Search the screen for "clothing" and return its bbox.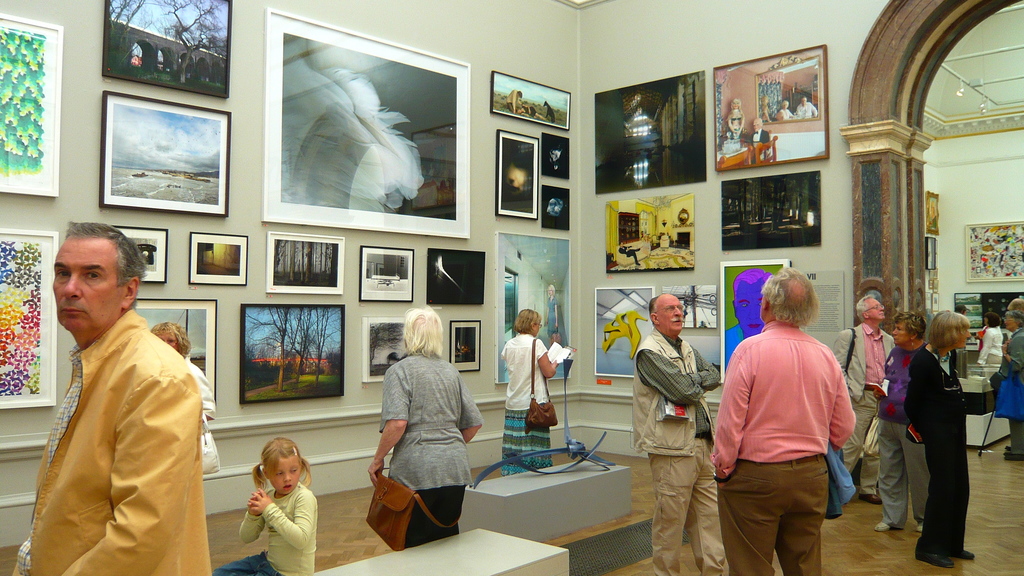
Found: l=187, t=361, r=222, b=484.
